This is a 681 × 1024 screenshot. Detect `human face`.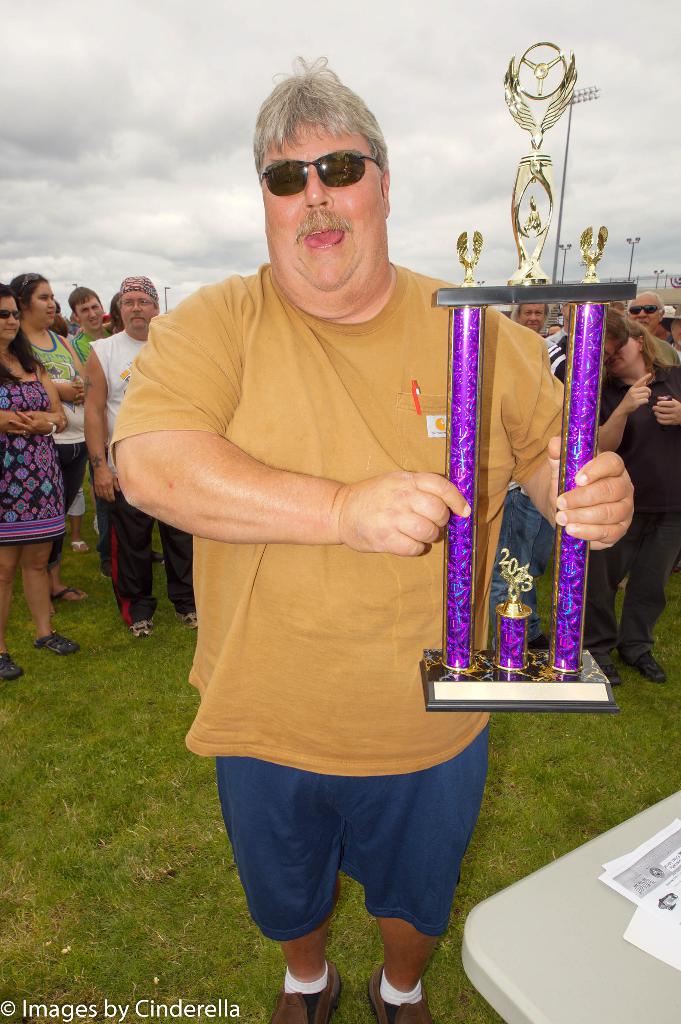
(left=115, top=290, right=159, bottom=333).
